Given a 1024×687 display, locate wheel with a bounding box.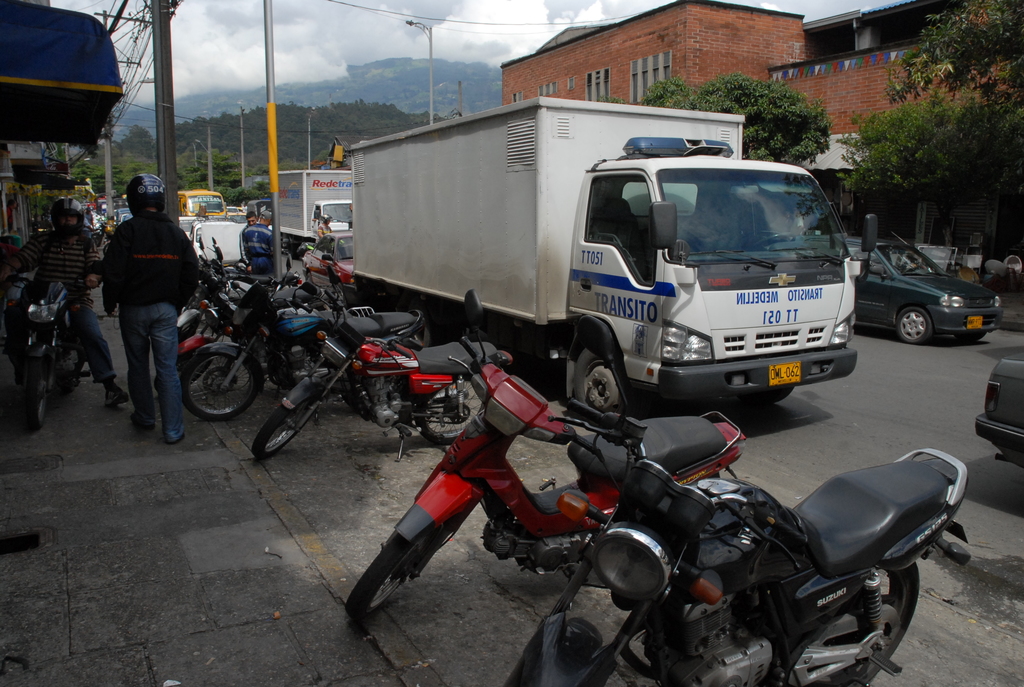
Located: bbox=(346, 537, 426, 615).
